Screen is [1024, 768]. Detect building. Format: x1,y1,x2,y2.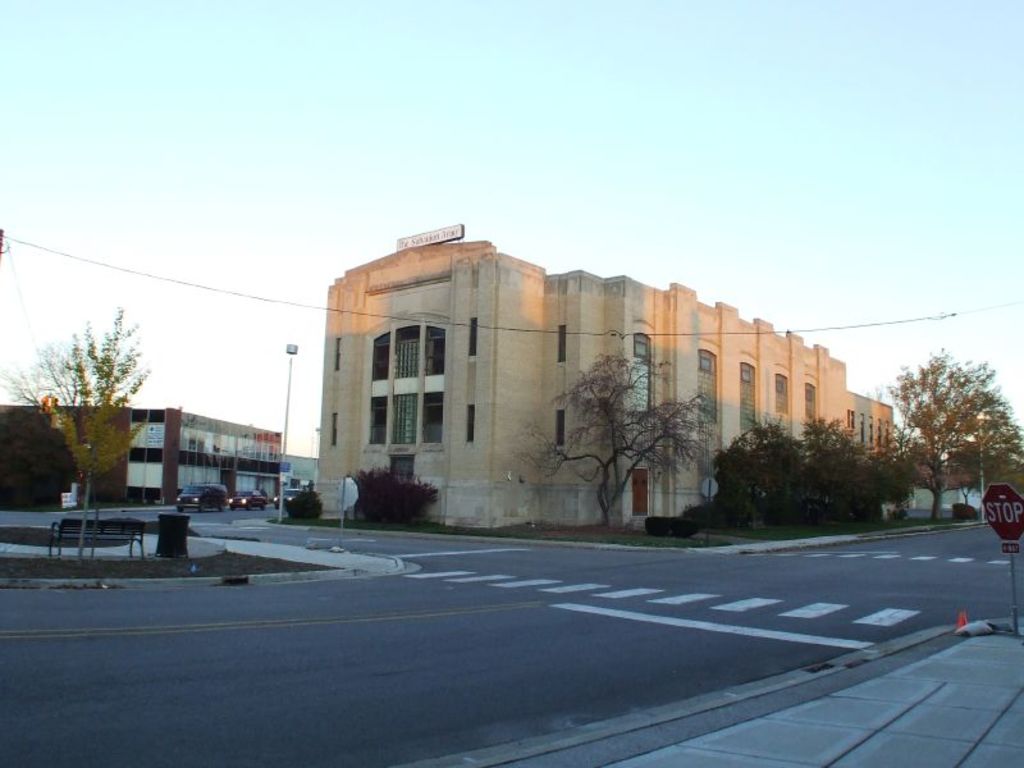
303,225,909,529.
